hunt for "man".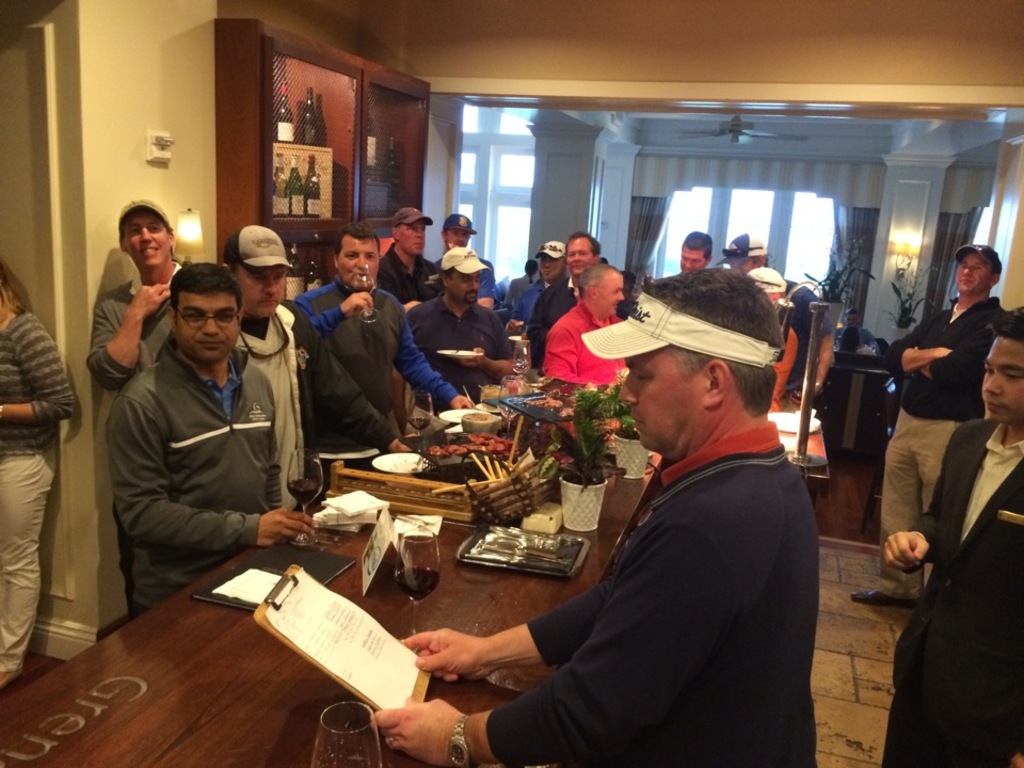
Hunted down at 714/235/837/410.
